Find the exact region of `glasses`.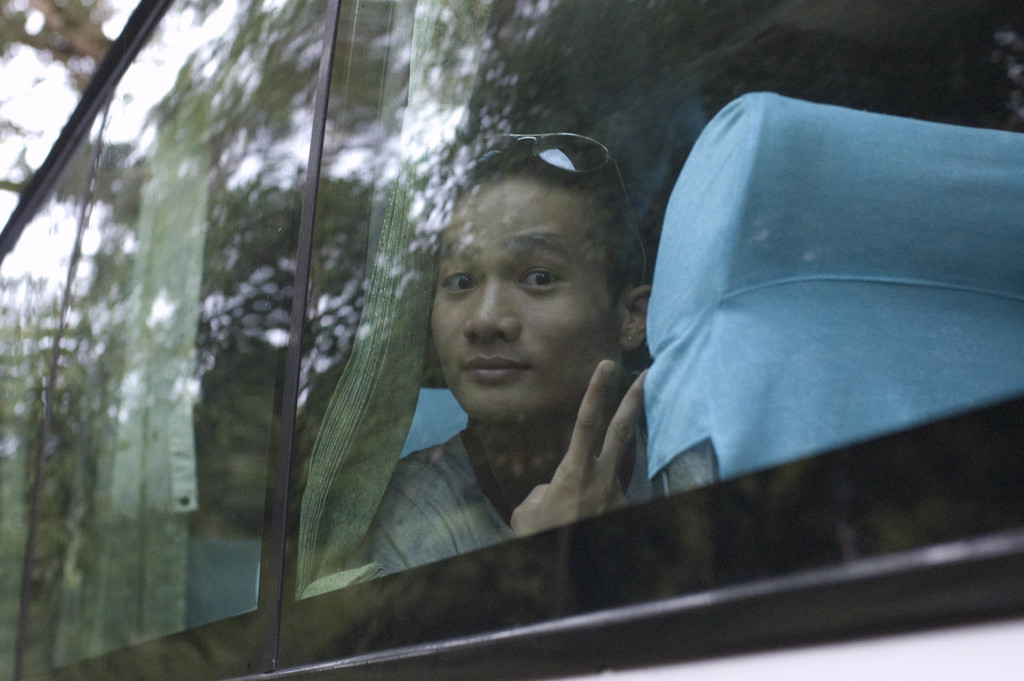
Exact region: detection(448, 129, 650, 279).
